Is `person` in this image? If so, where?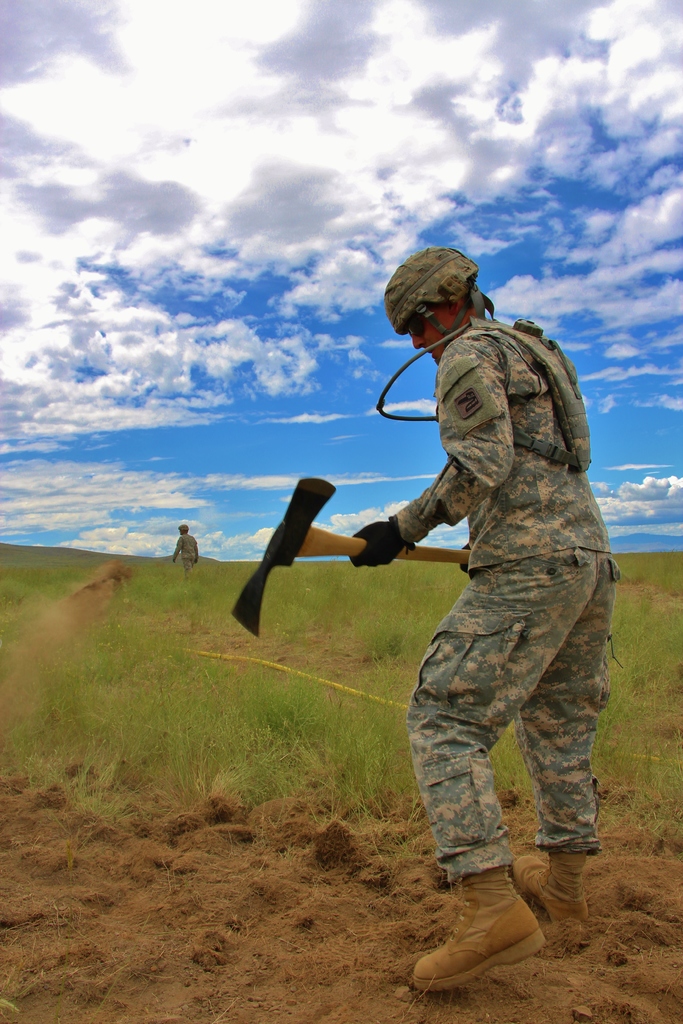
Yes, at {"left": 172, "top": 519, "right": 203, "bottom": 570}.
